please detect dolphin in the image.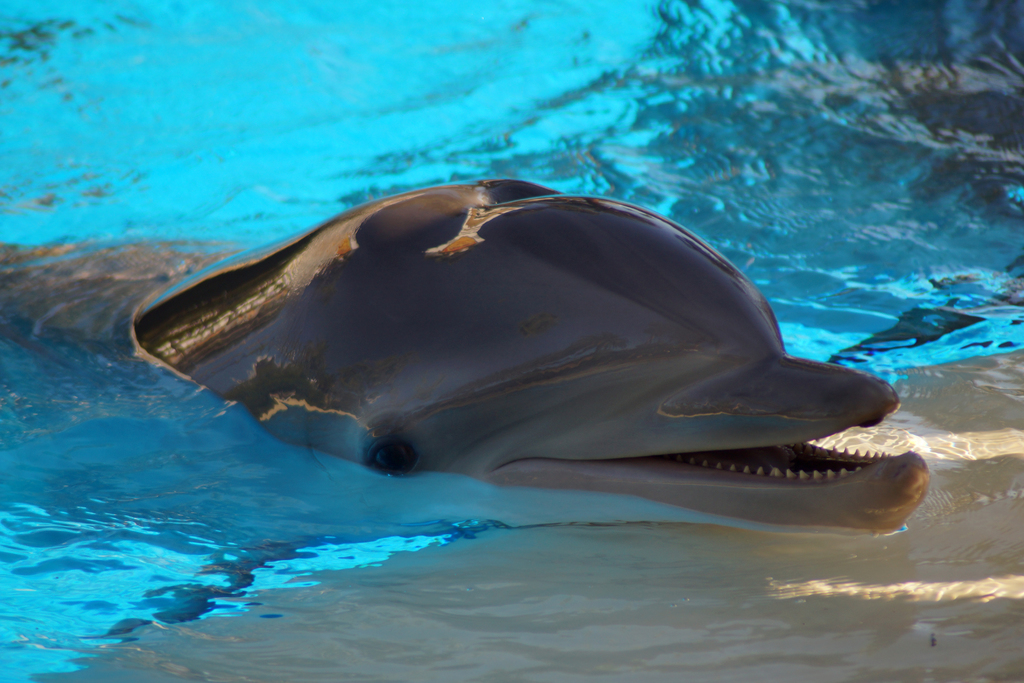
BBox(0, 180, 926, 545).
